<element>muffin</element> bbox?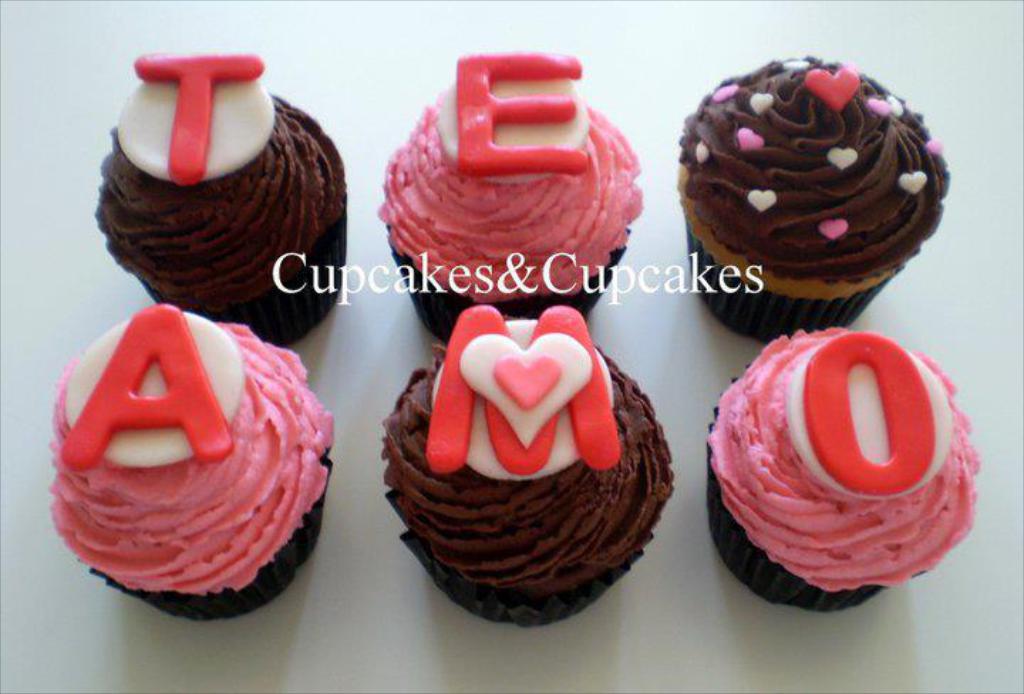
88, 43, 350, 347
